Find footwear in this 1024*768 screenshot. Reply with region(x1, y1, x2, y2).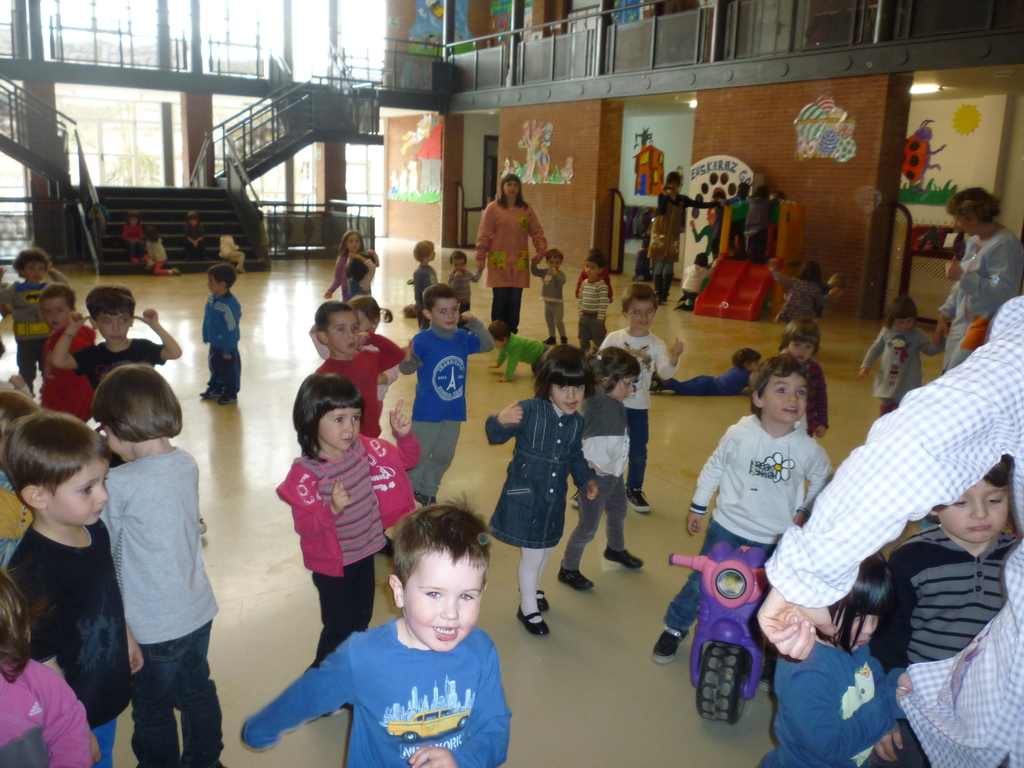
region(650, 625, 692, 664).
